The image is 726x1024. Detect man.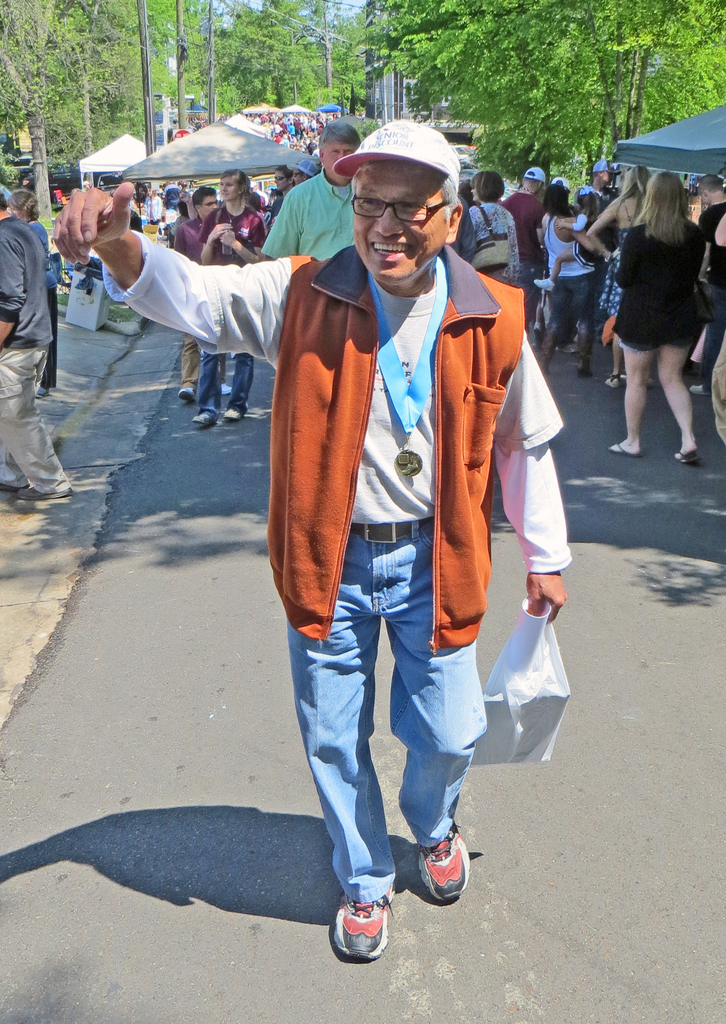
Detection: bbox(579, 159, 620, 202).
